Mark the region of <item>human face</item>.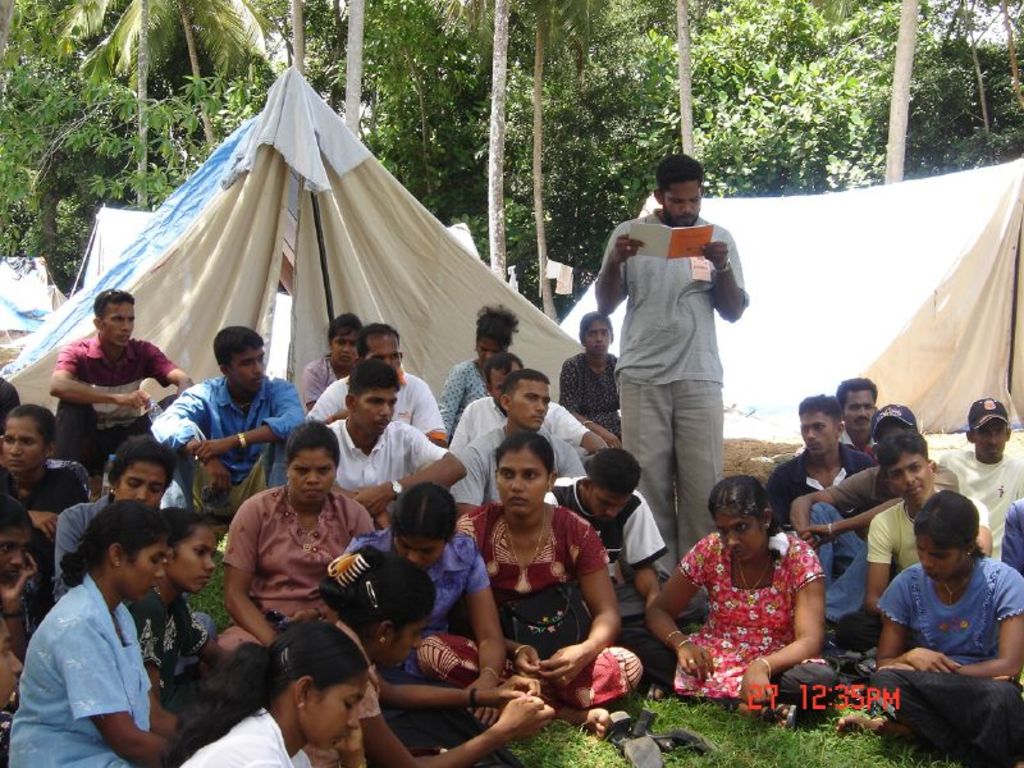
Region: left=392, top=532, right=448, bottom=568.
